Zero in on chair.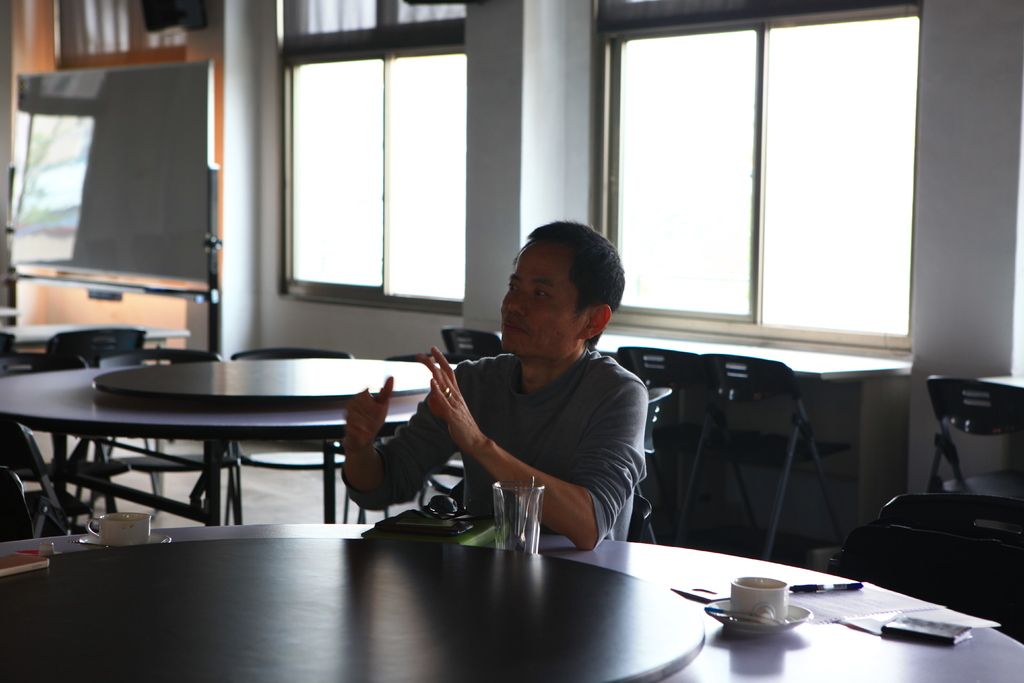
Zeroed in: (98,343,244,528).
